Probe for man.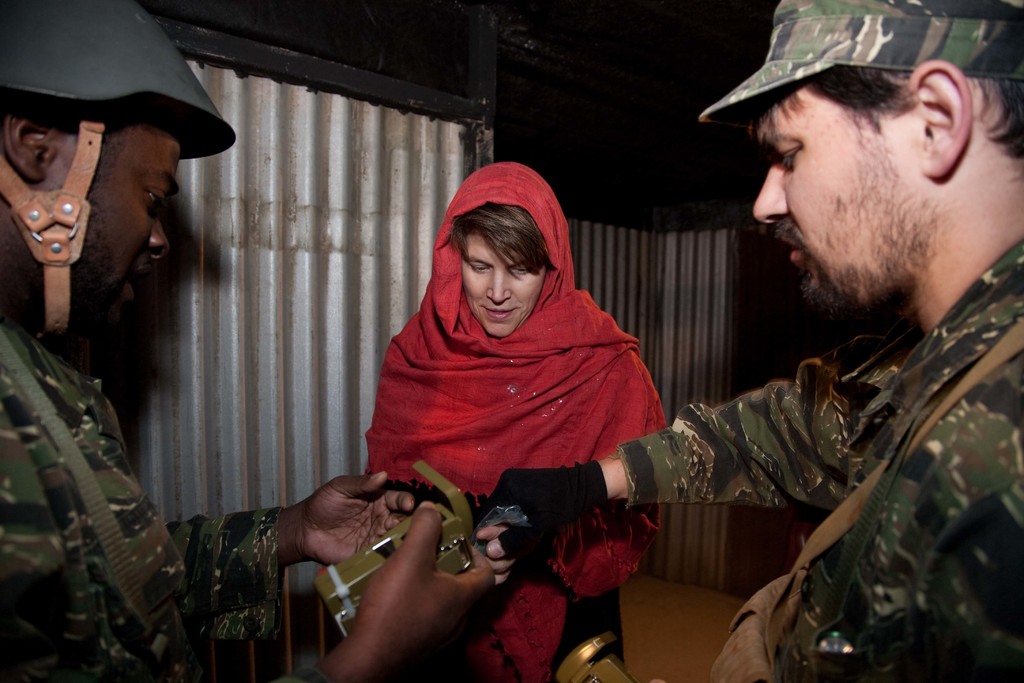
Probe result: <box>0,1,508,682</box>.
